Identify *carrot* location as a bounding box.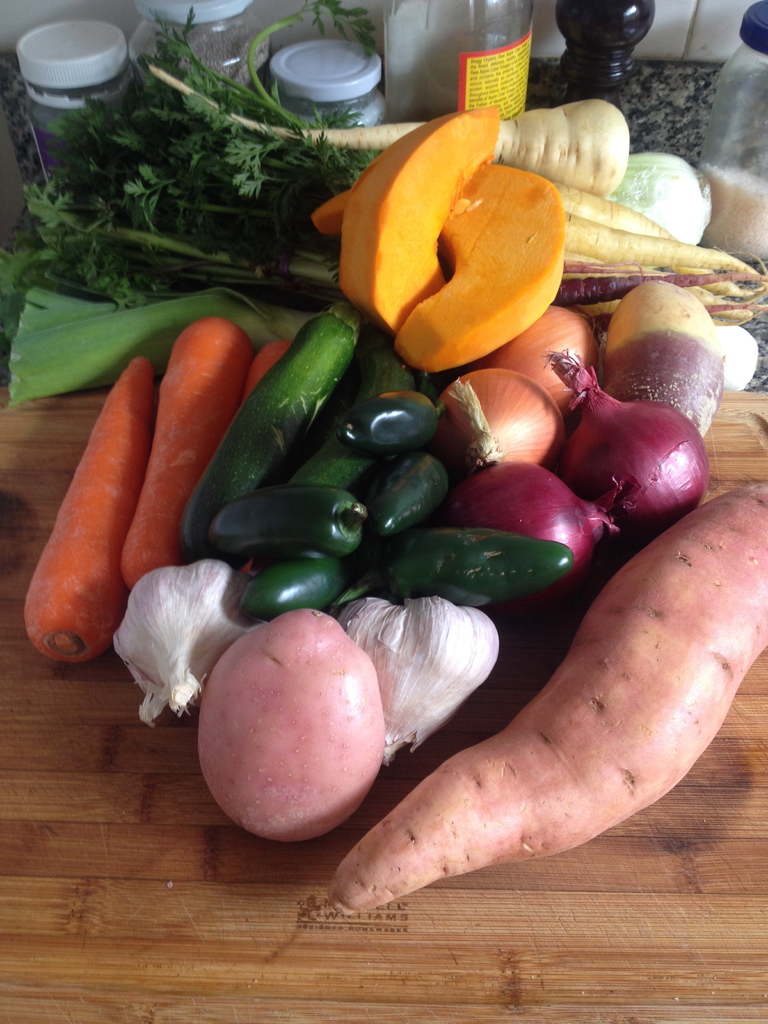
bbox(17, 353, 147, 668).
